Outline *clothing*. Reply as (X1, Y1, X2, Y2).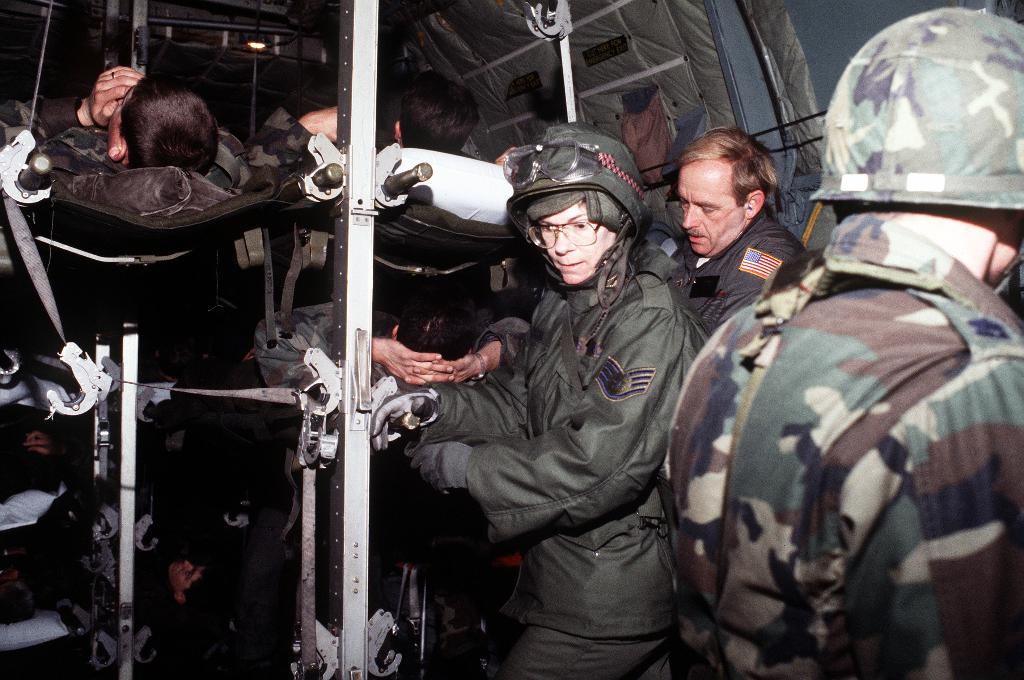
(640, 149, 1015, 679).
